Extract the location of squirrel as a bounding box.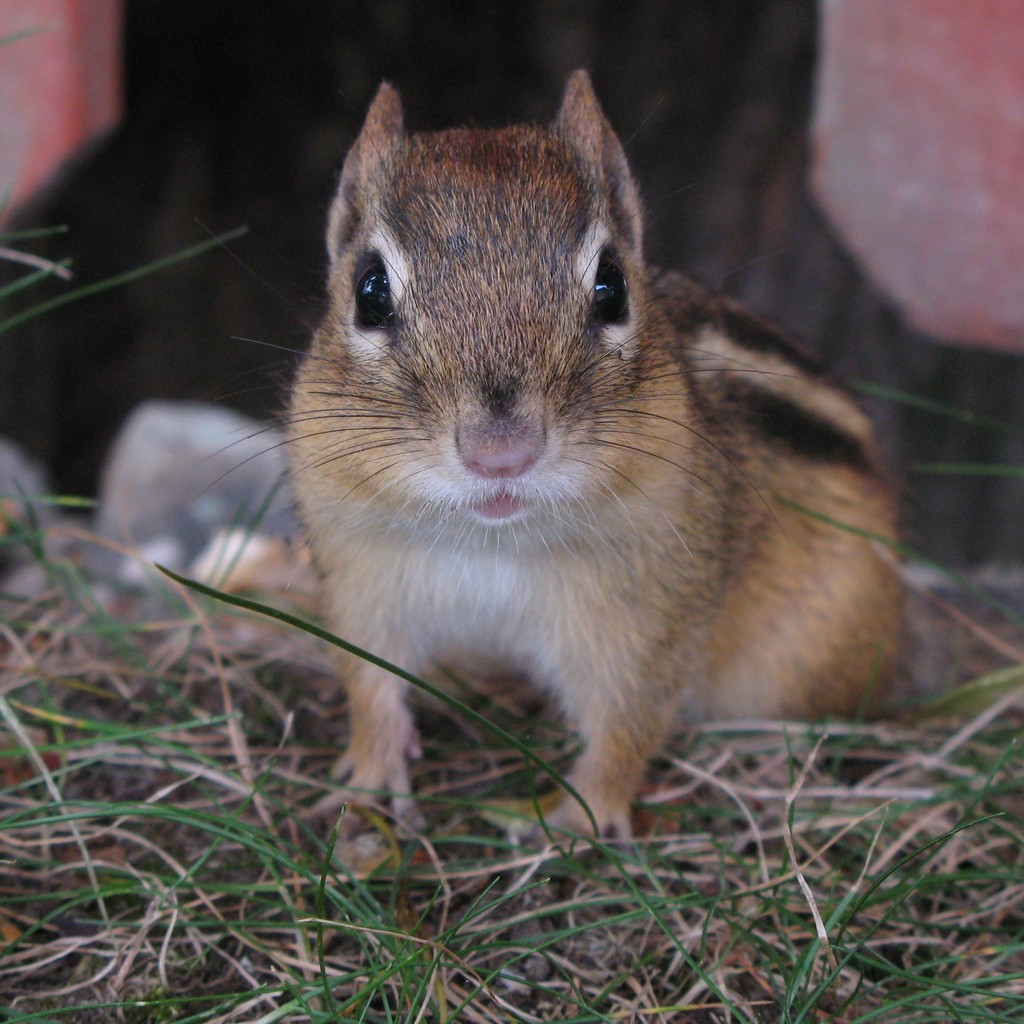
<bbox>177, 63, 933, 874</bbox>.
